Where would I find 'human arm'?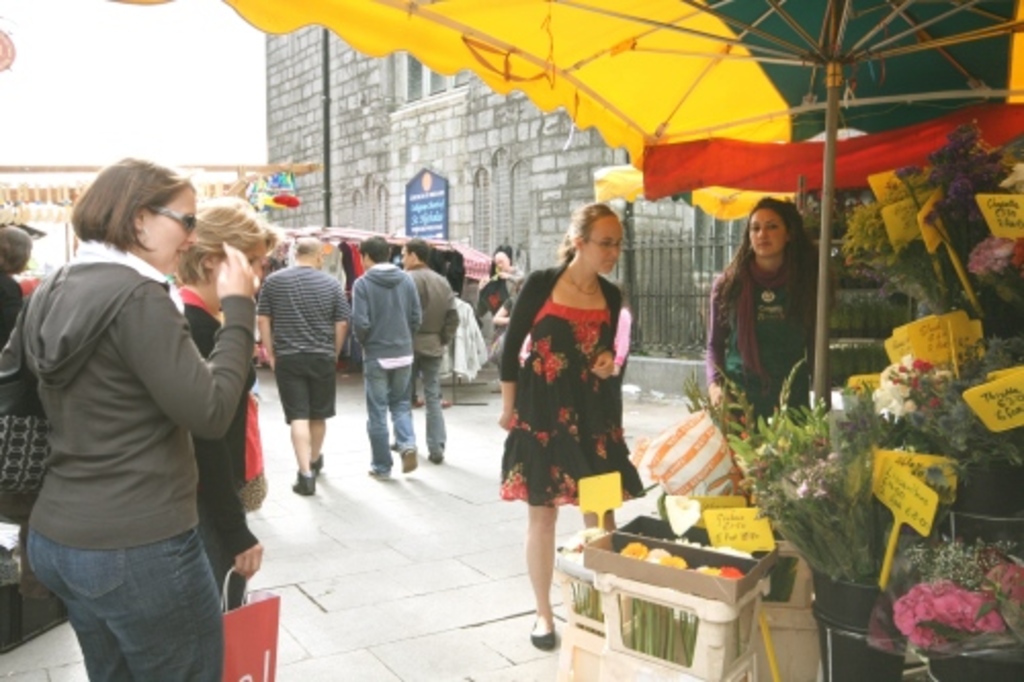
At bbox=[193, 322, 258, 576].
